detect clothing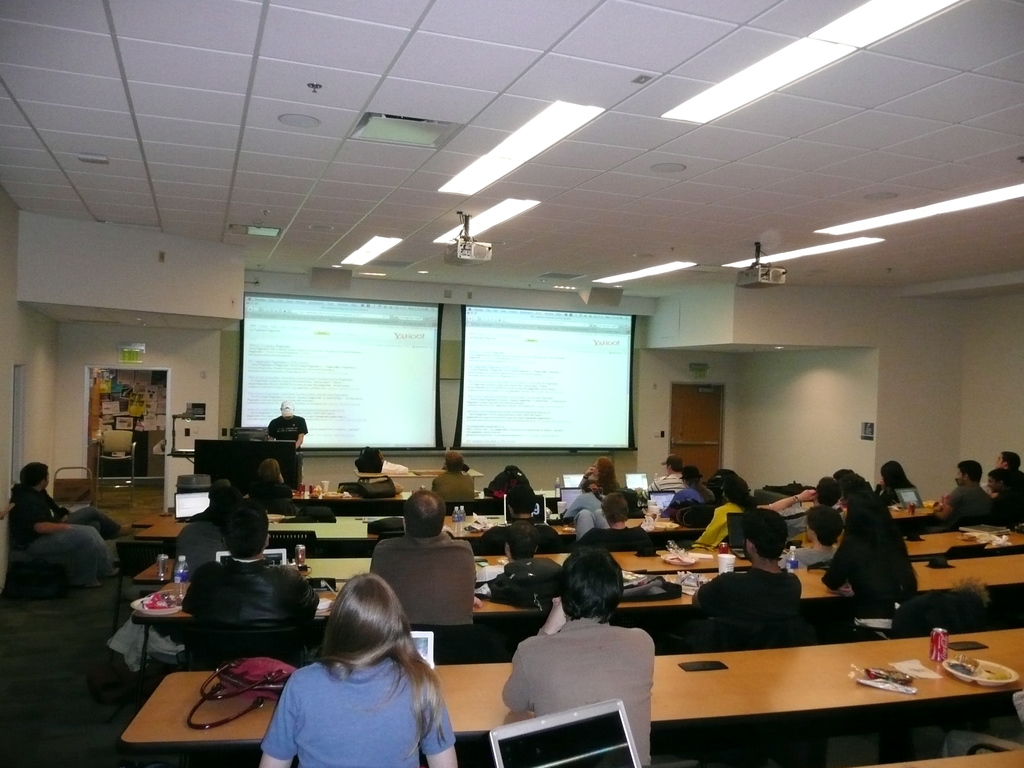
369, 535, 470, 628
